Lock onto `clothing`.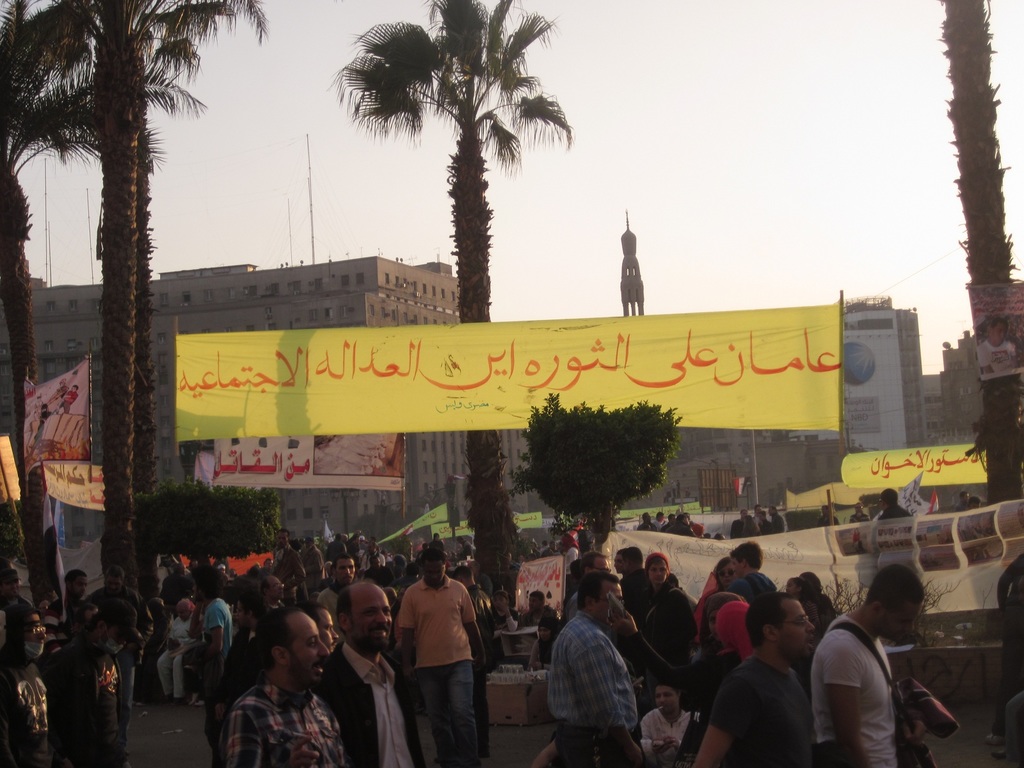
Locked: select_region(623, 565, 652, 613).
